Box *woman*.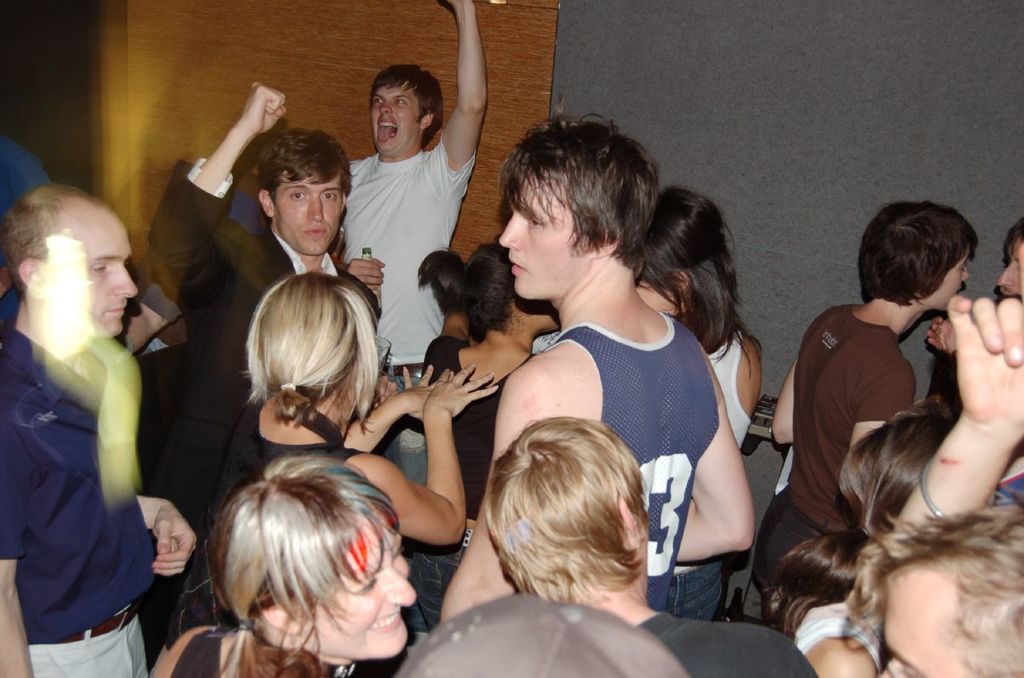
{"left": 161, "top": 264, "right": 500, "bottom": 639}.
